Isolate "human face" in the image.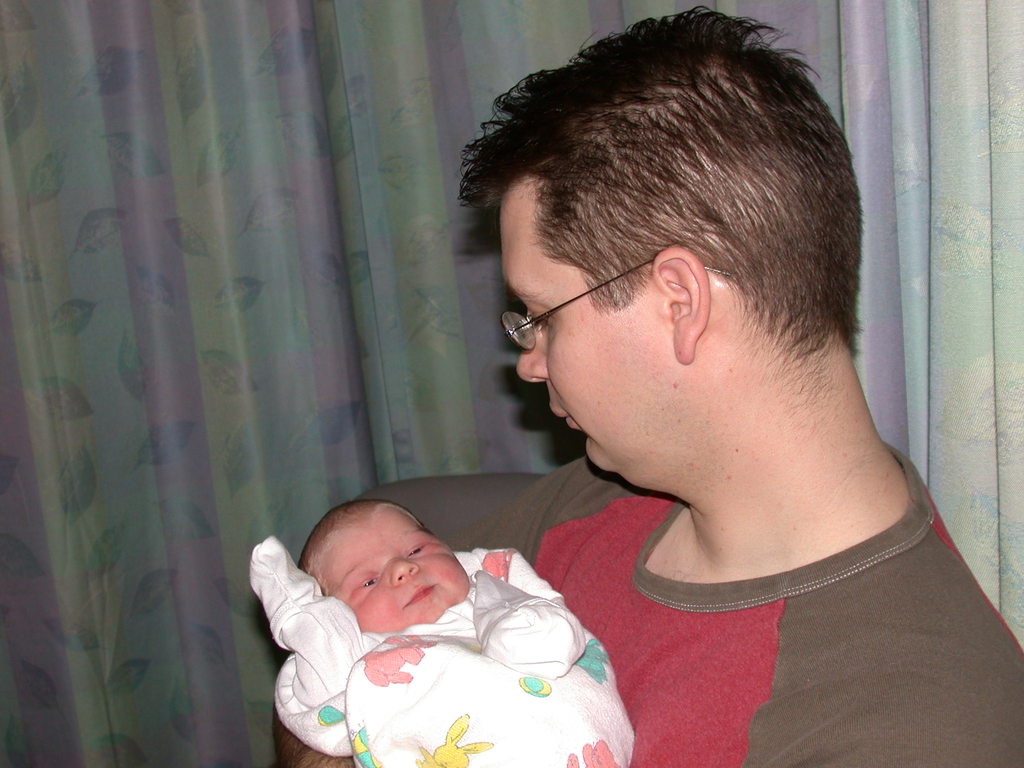
Isolated region: (497, 175, 686, 483).
